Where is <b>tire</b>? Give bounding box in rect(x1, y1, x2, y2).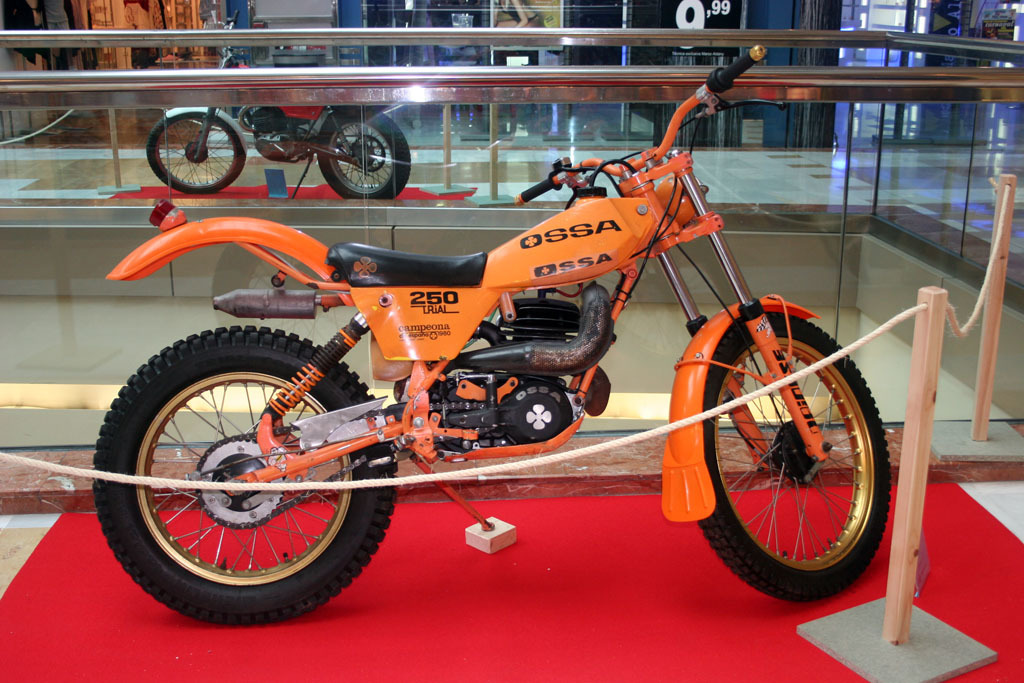
rect(700, 311, 896, 605).
